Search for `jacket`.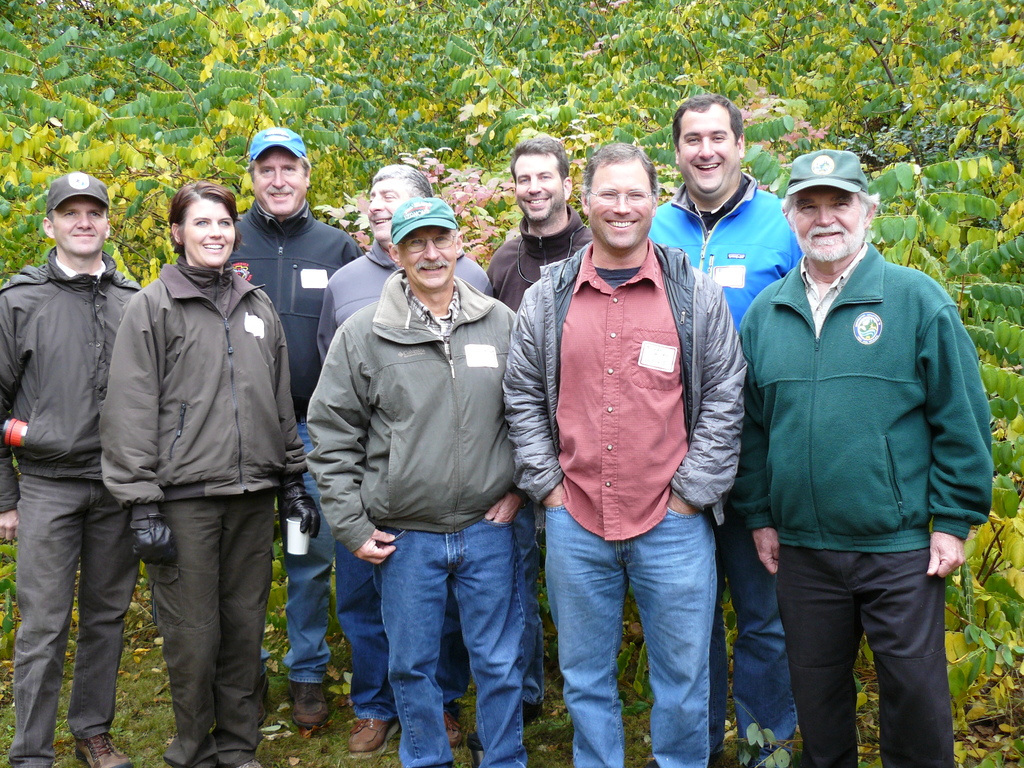
Found at left=301, top=266, right=535, bottom=553.
